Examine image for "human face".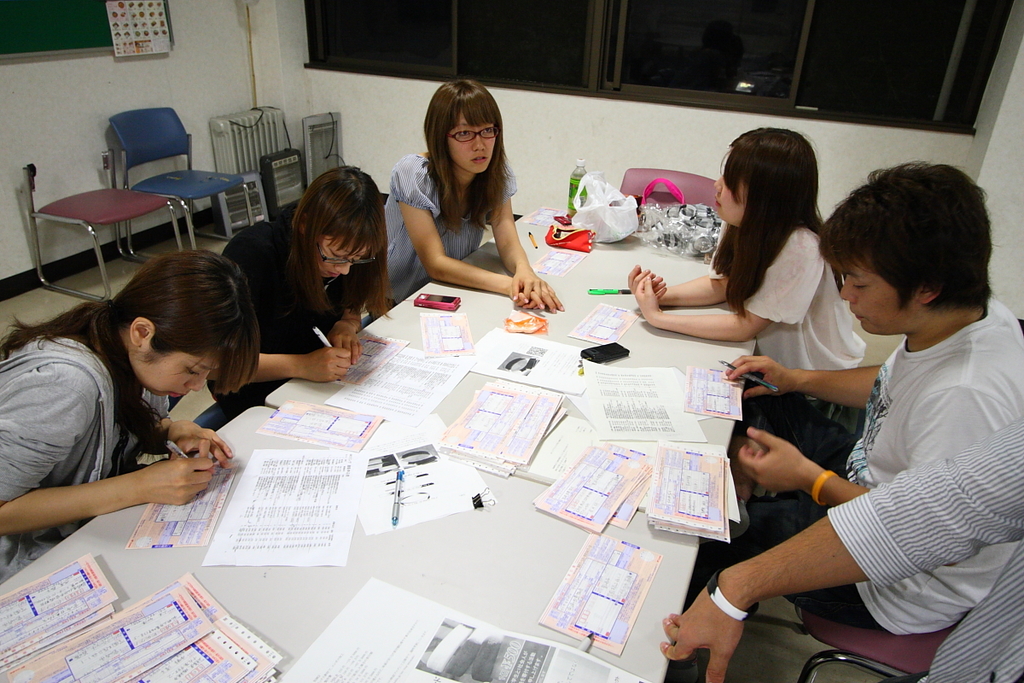
Examination result: left=715, top=172, right=748, bottom=226.
